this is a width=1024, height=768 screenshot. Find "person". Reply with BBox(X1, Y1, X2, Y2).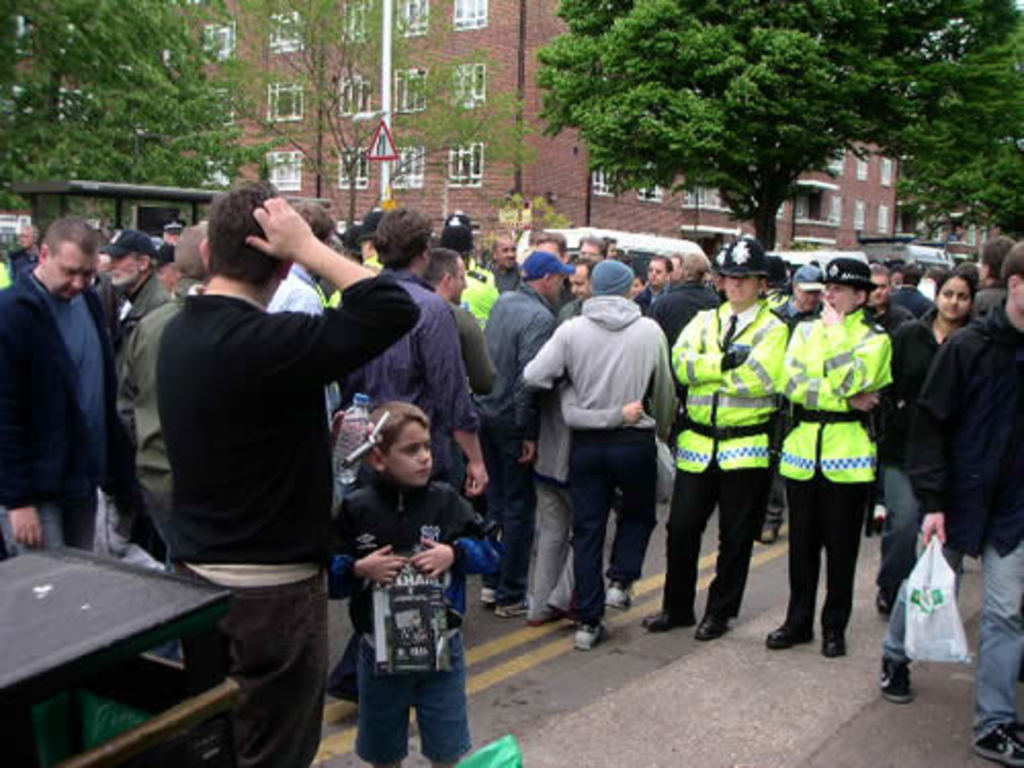
BBox(641, 258, 719, 449).
